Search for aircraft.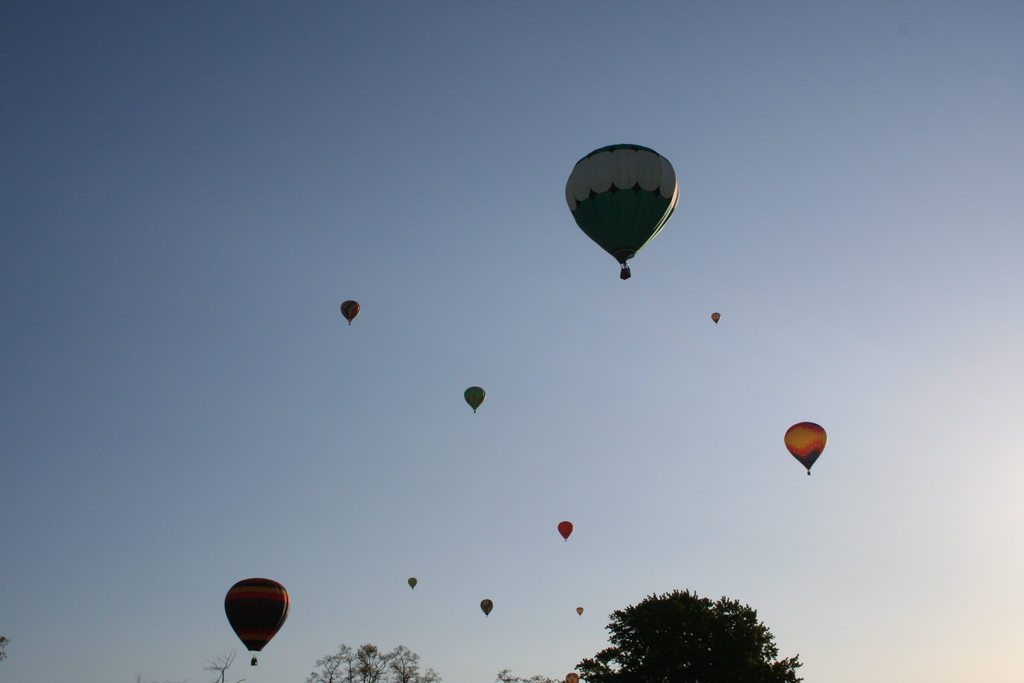
Found at 578,607,586,613.
